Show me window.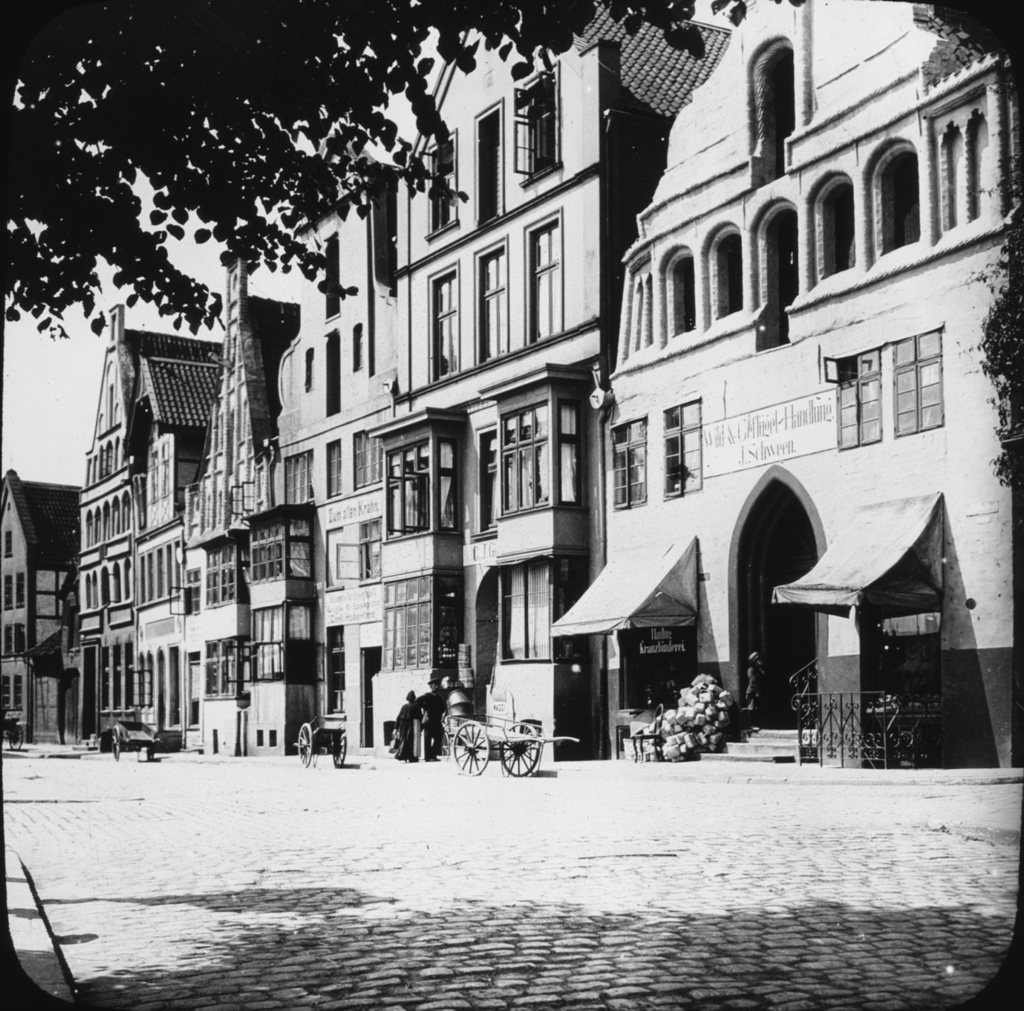
window is here: 6,528,14,557.
